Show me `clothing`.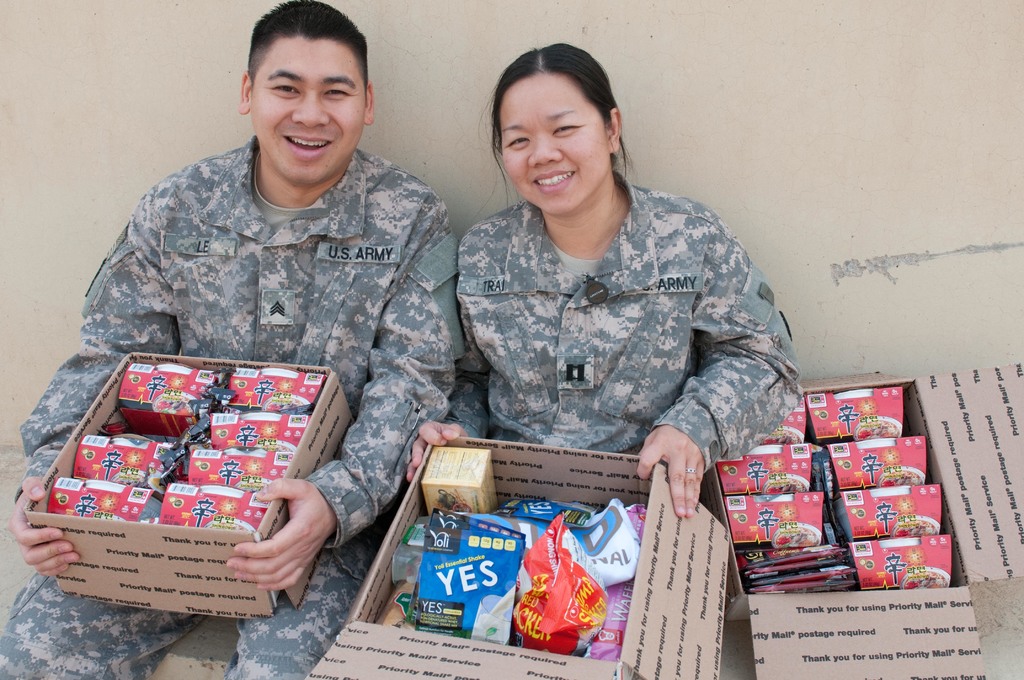
`clothing` is here: [0,134,461,679].
